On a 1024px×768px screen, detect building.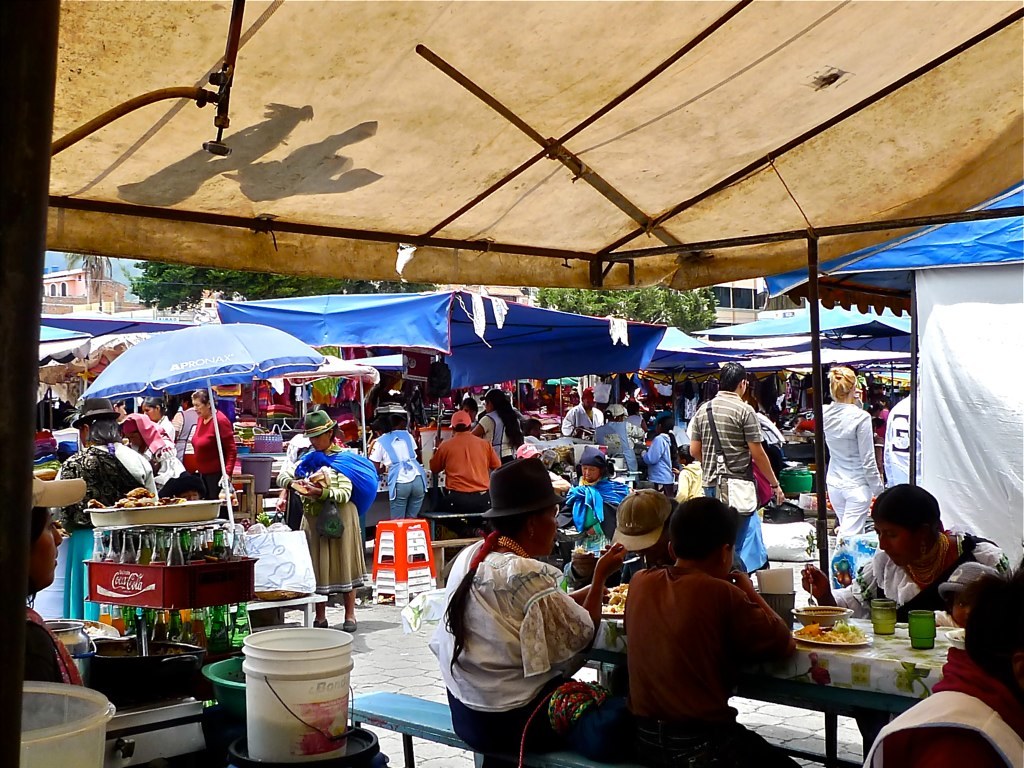
pyautogui.locateOnScreen(42, 249, 159, 321).
